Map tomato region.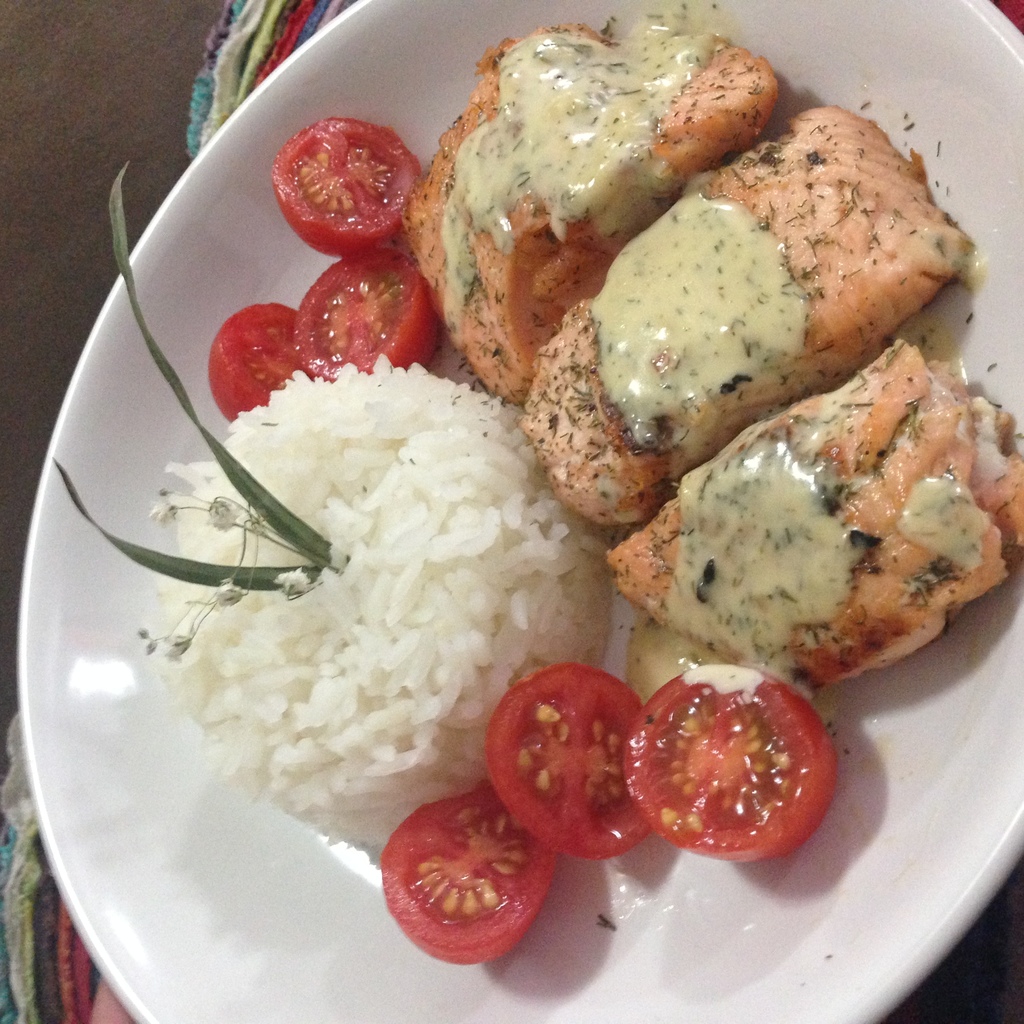
Mapped to (291, 244, 438, 368).
